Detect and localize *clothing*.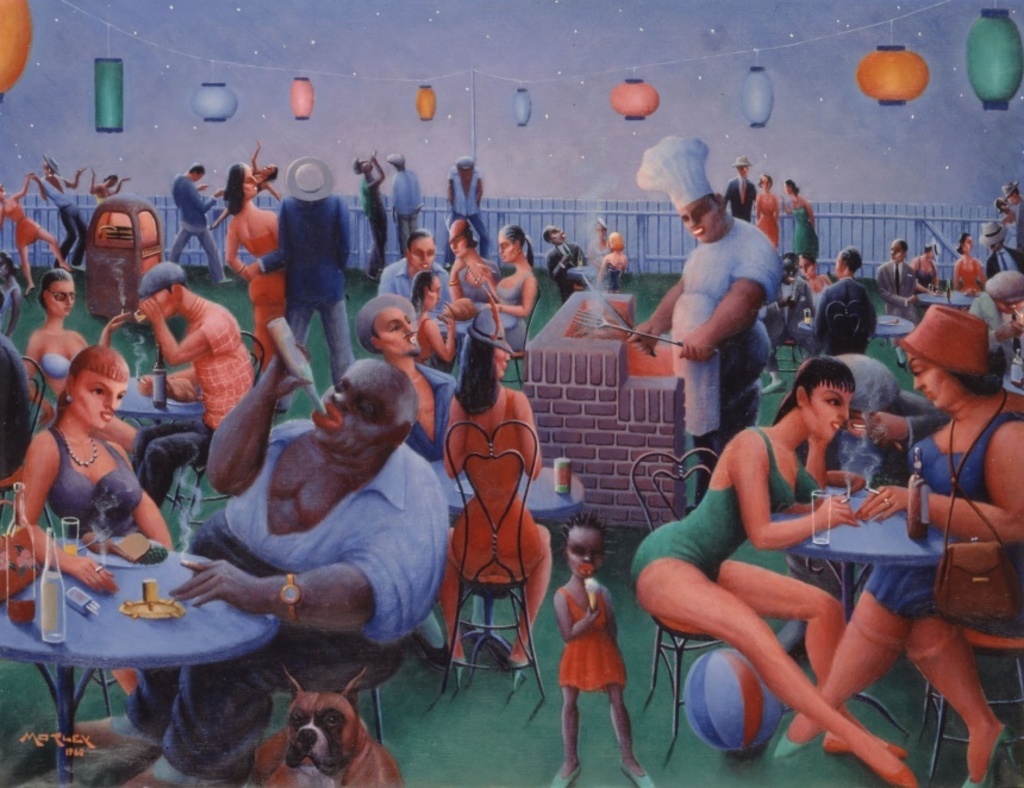
Localized at region(52, 433, 143, 538).
